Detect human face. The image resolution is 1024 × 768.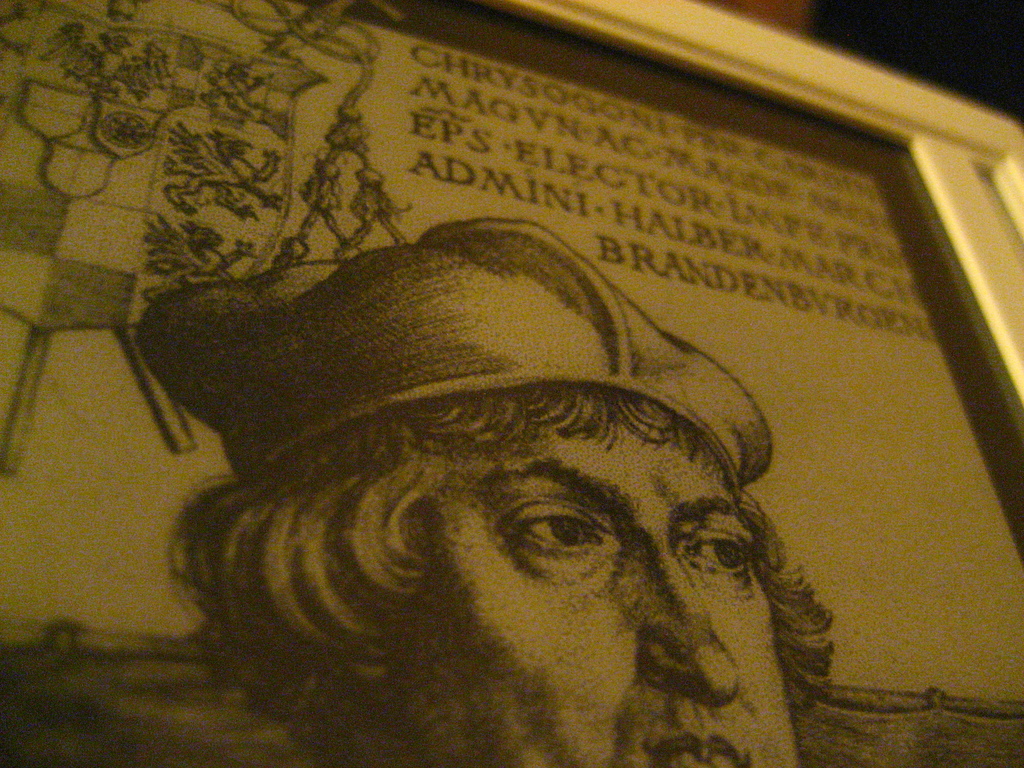
{"x1": 386, "y1": 421, "x2": 797, "y2": 767}.
